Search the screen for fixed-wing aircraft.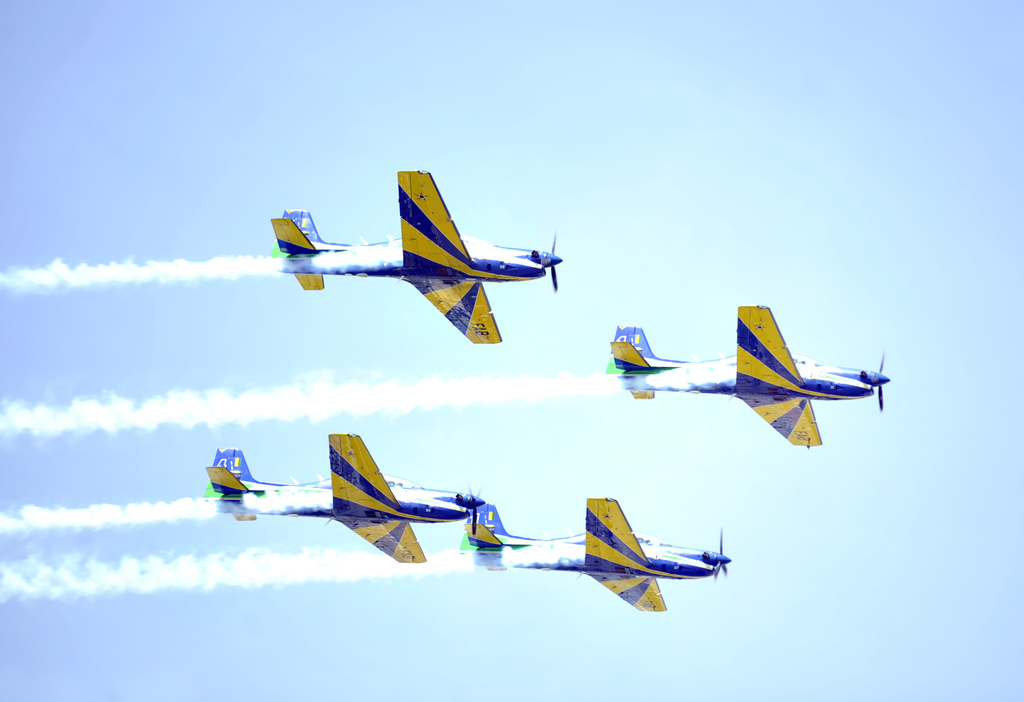
Found at box=[593, 307, 907, 459].
